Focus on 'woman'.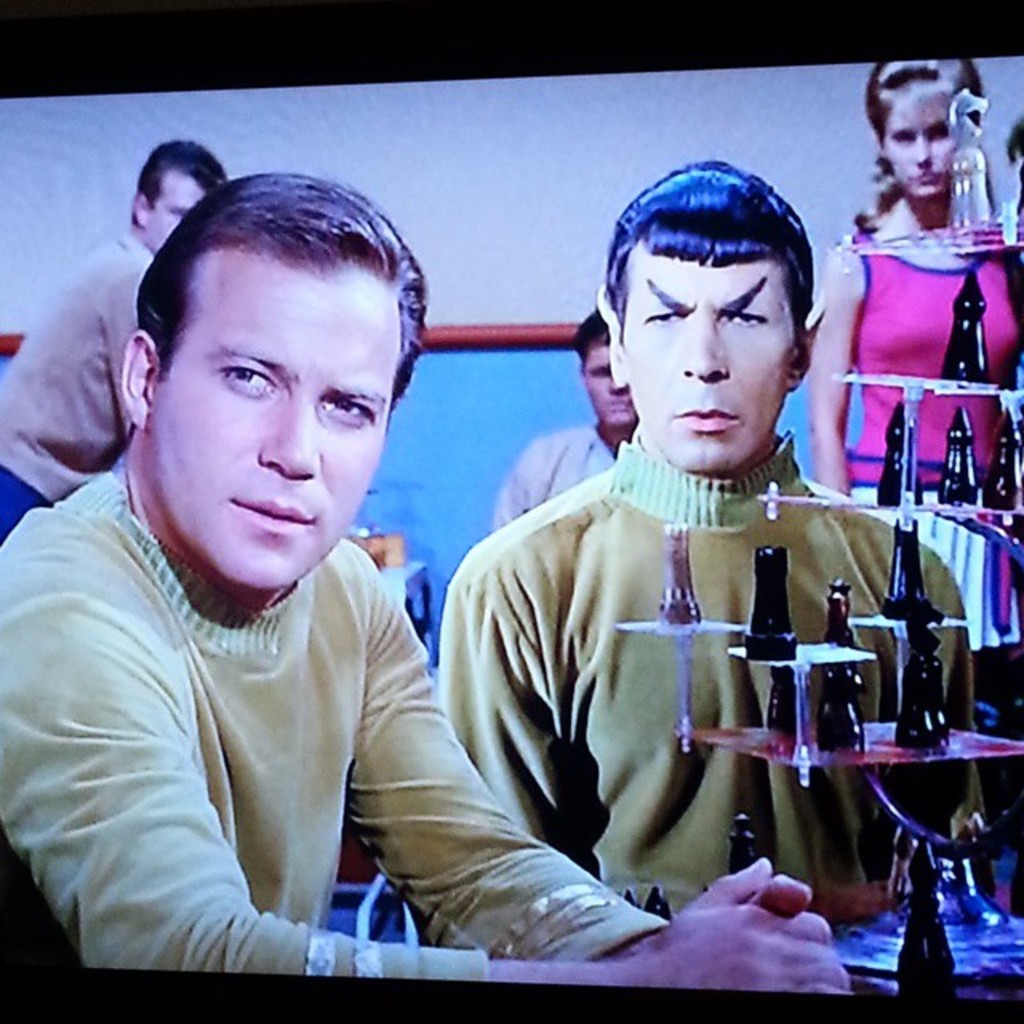
Focused at (806,53,1022,650).
